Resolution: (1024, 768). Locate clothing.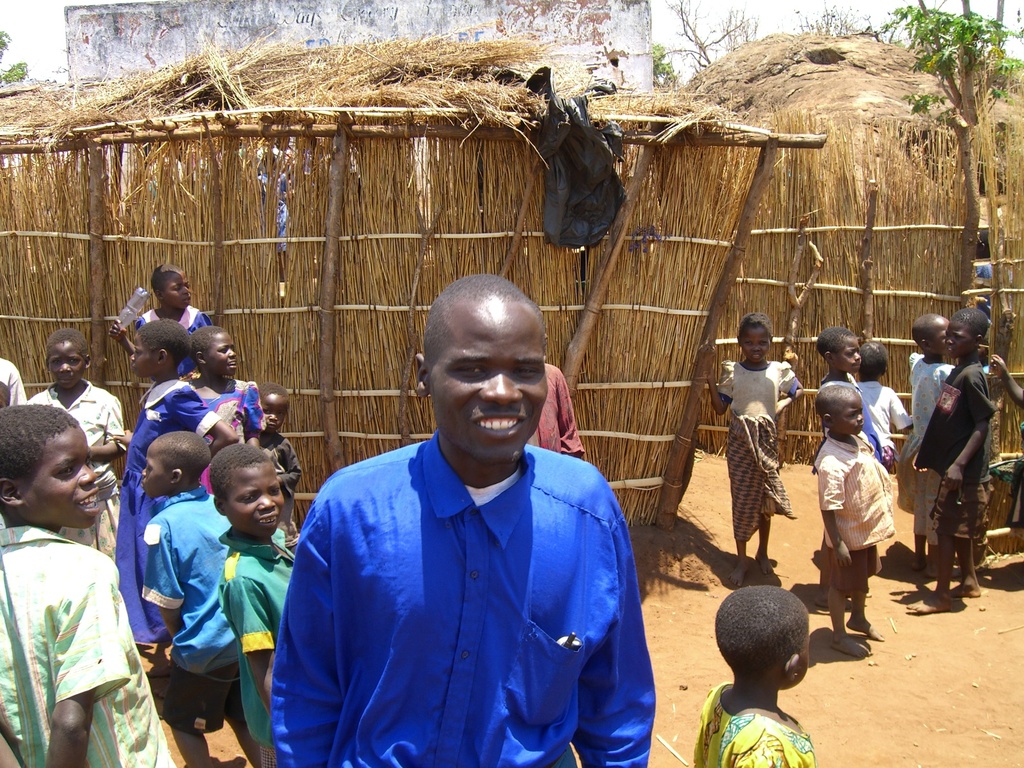
region(817, 429, 893, 604).
